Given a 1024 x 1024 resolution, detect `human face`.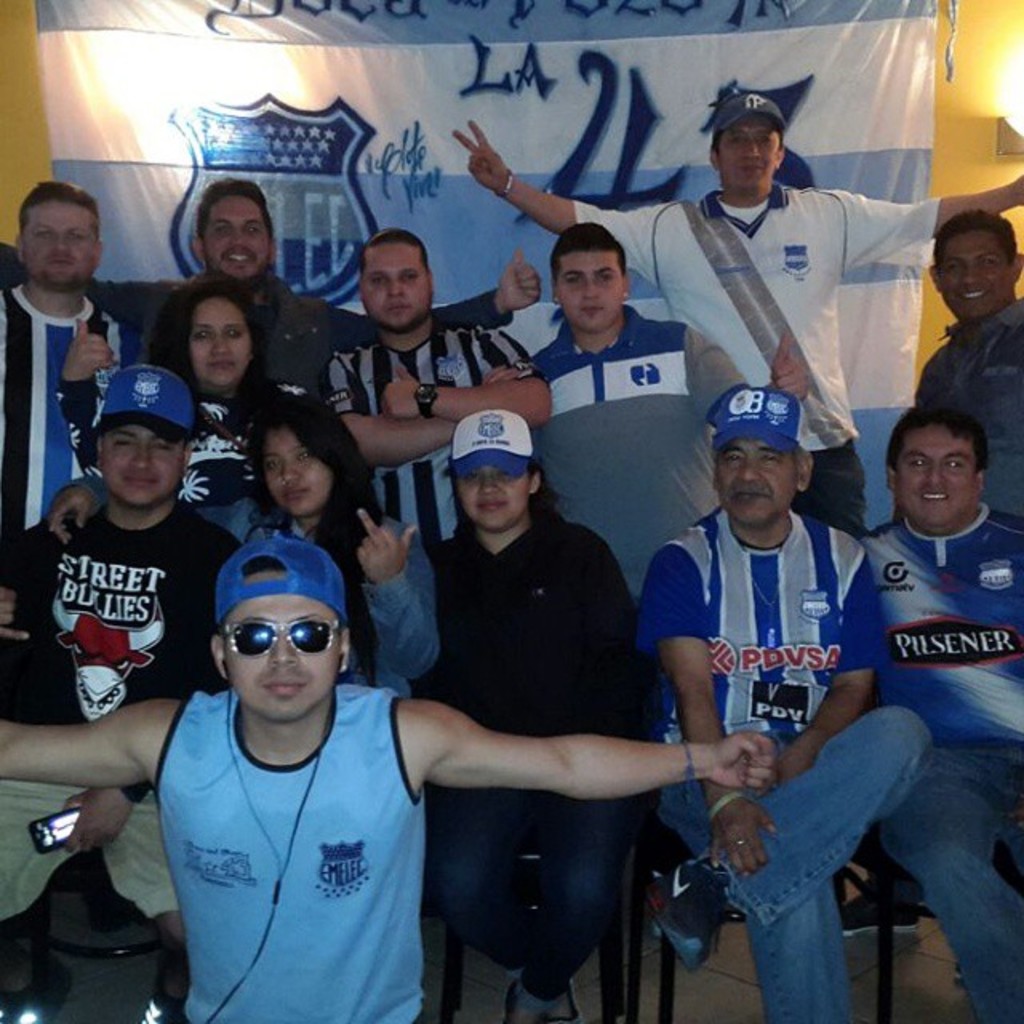
(19, 198, 96, 290).
